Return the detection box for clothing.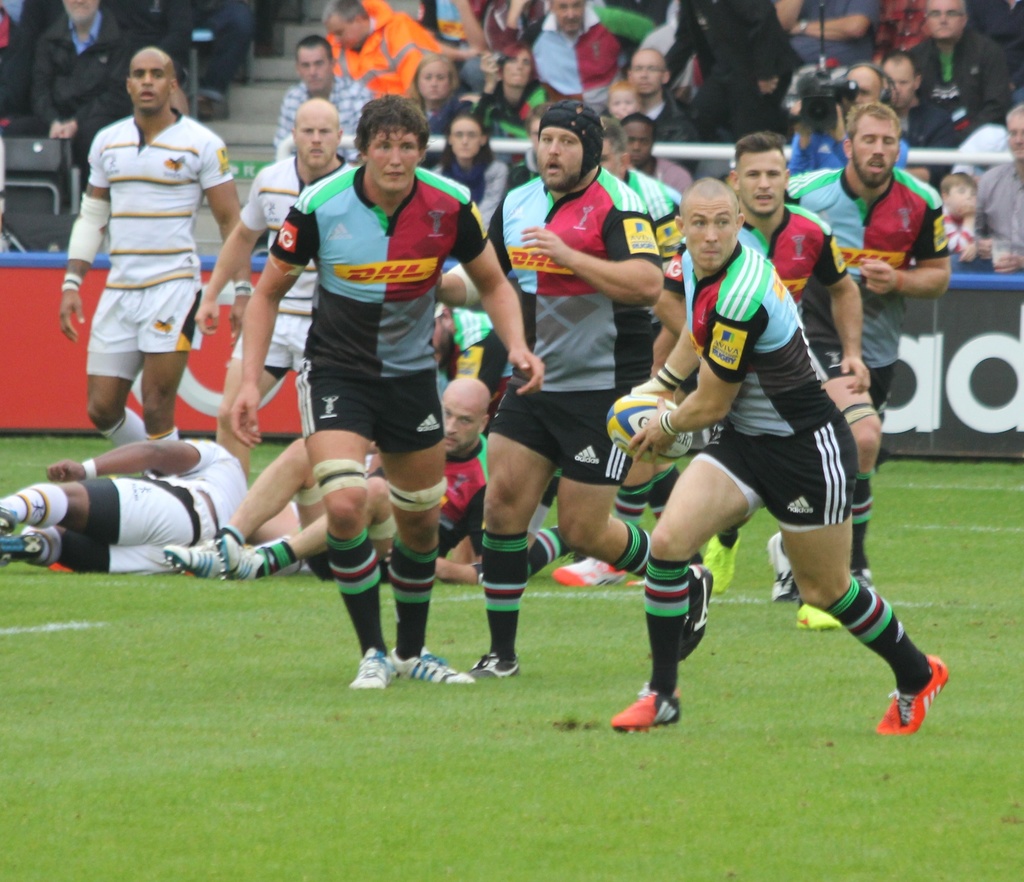
632, 13, 687, 87.
